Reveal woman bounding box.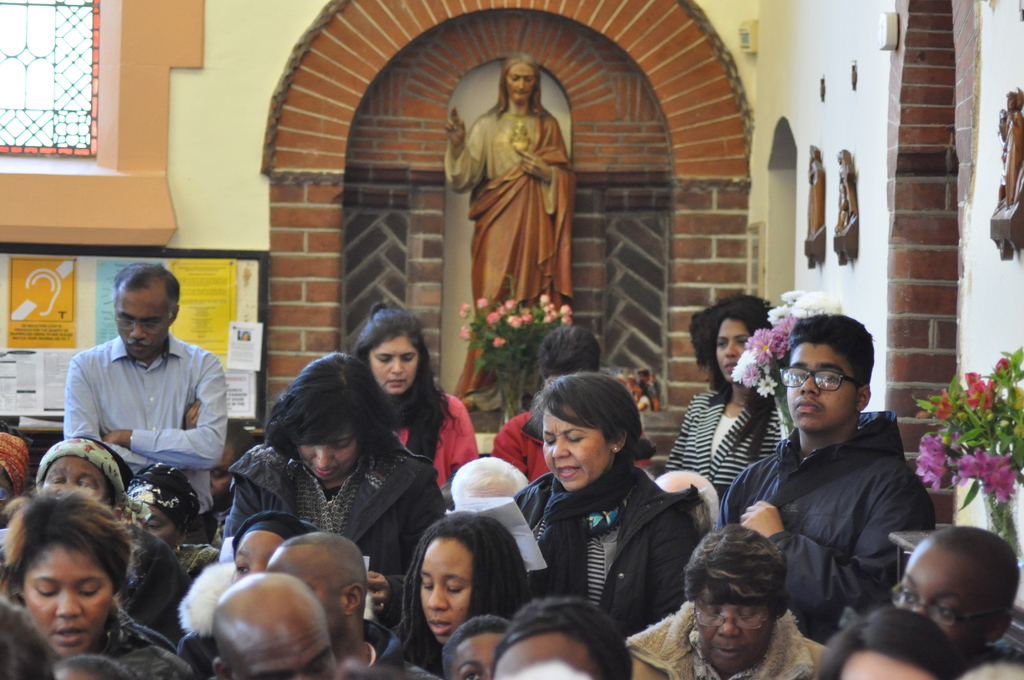
Revealed: 513, 371, 705, 639.
